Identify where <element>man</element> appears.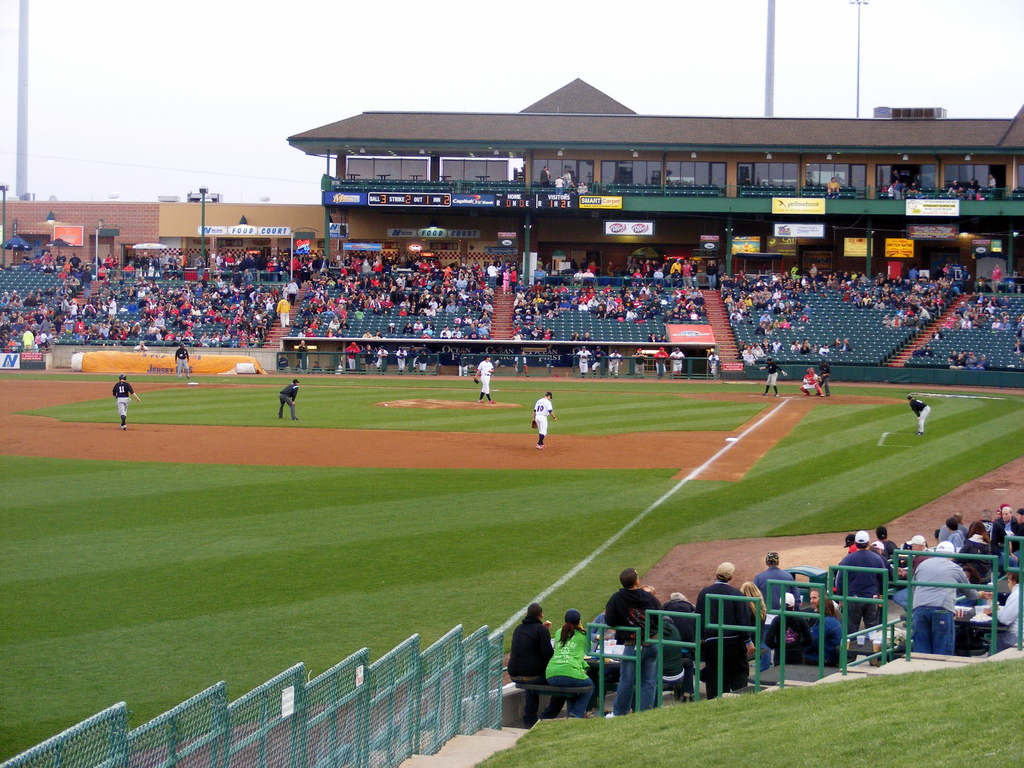
Appears at [817, 361, 833, 394].
